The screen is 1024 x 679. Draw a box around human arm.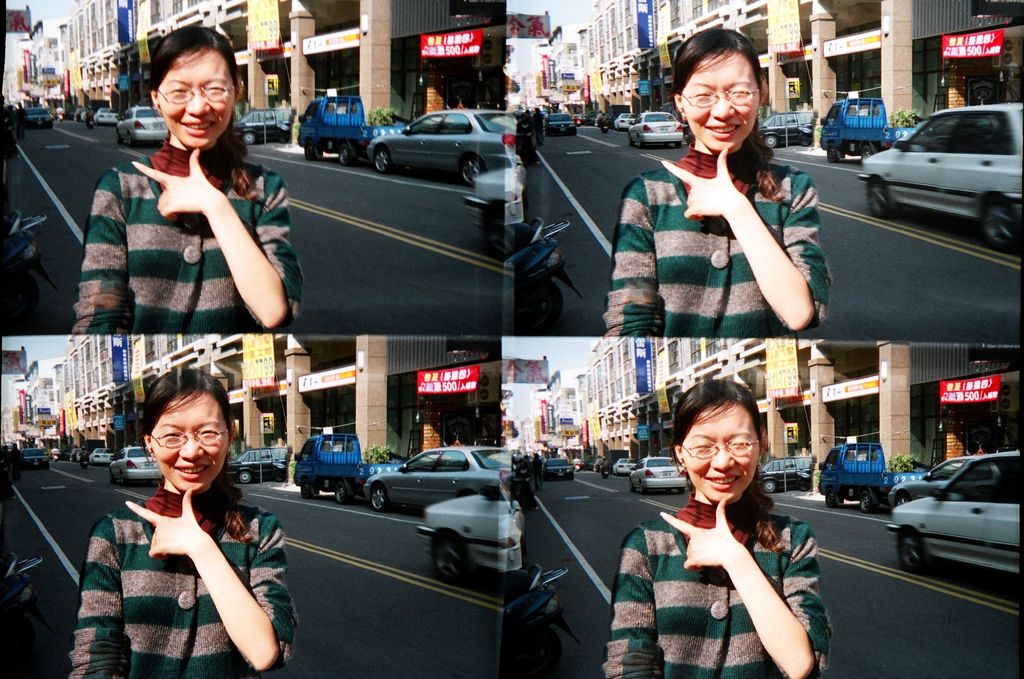
<bbox>127, 149, 279, 338</bbox>.
